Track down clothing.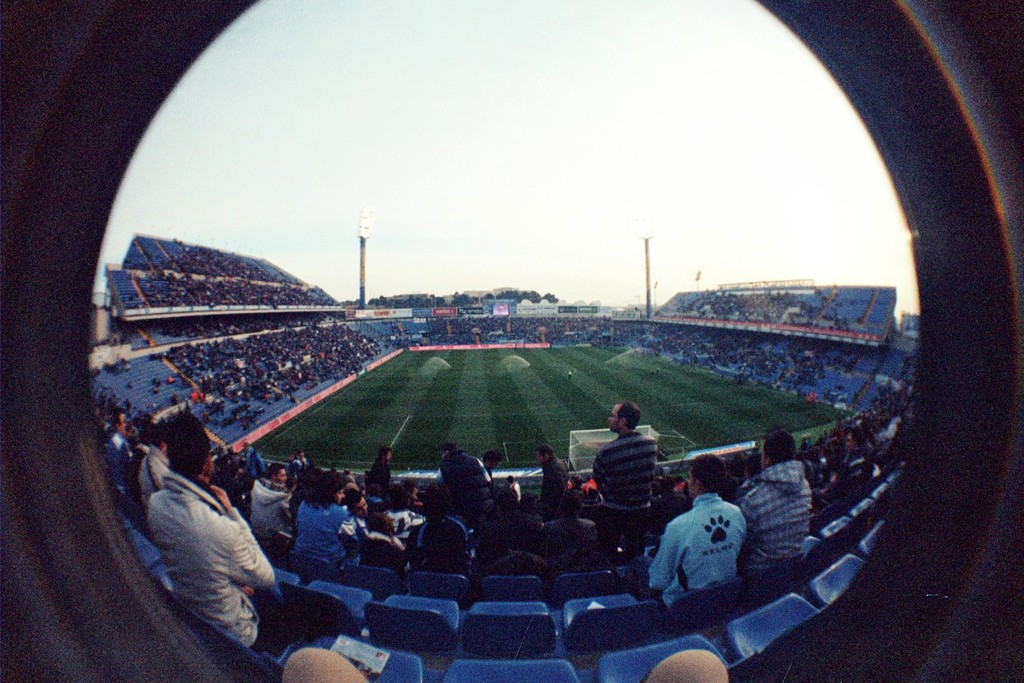
Tracked to bbox=(416, 525, 468, 585).
